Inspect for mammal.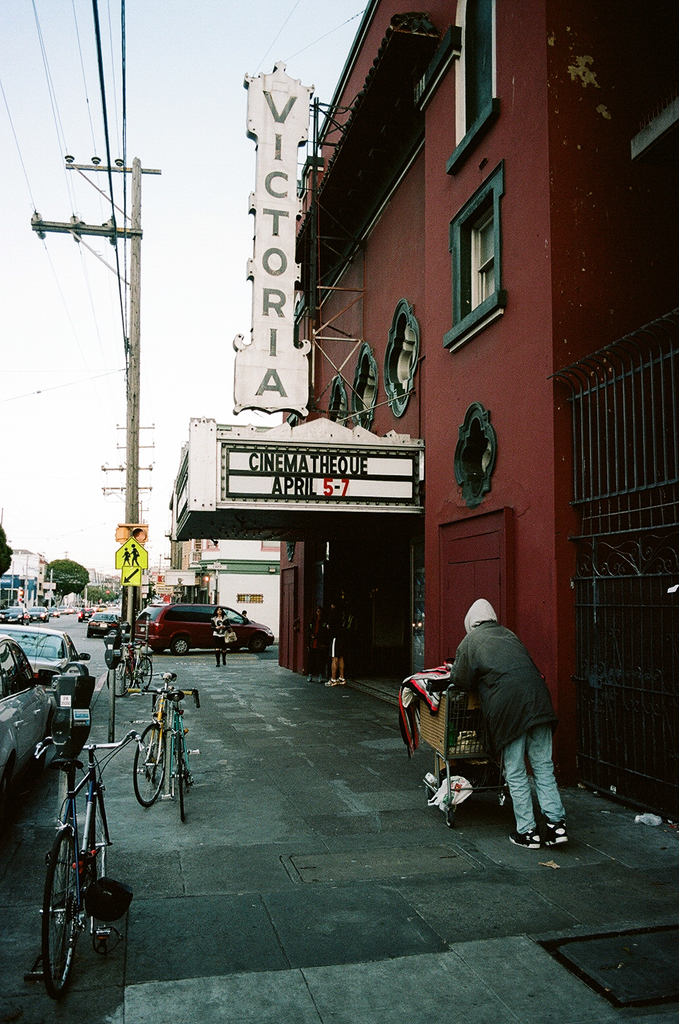
Inspection: select_region(119, 546, 129, 564).
